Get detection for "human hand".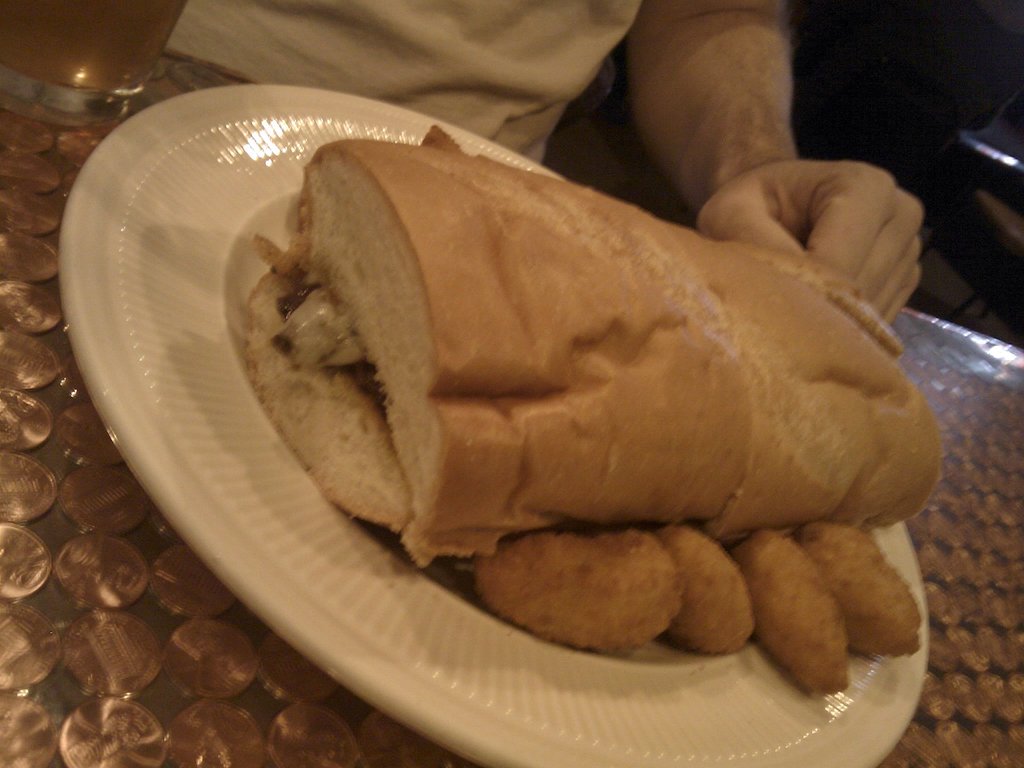
Detection: detection(692, 161, 925, 330).
